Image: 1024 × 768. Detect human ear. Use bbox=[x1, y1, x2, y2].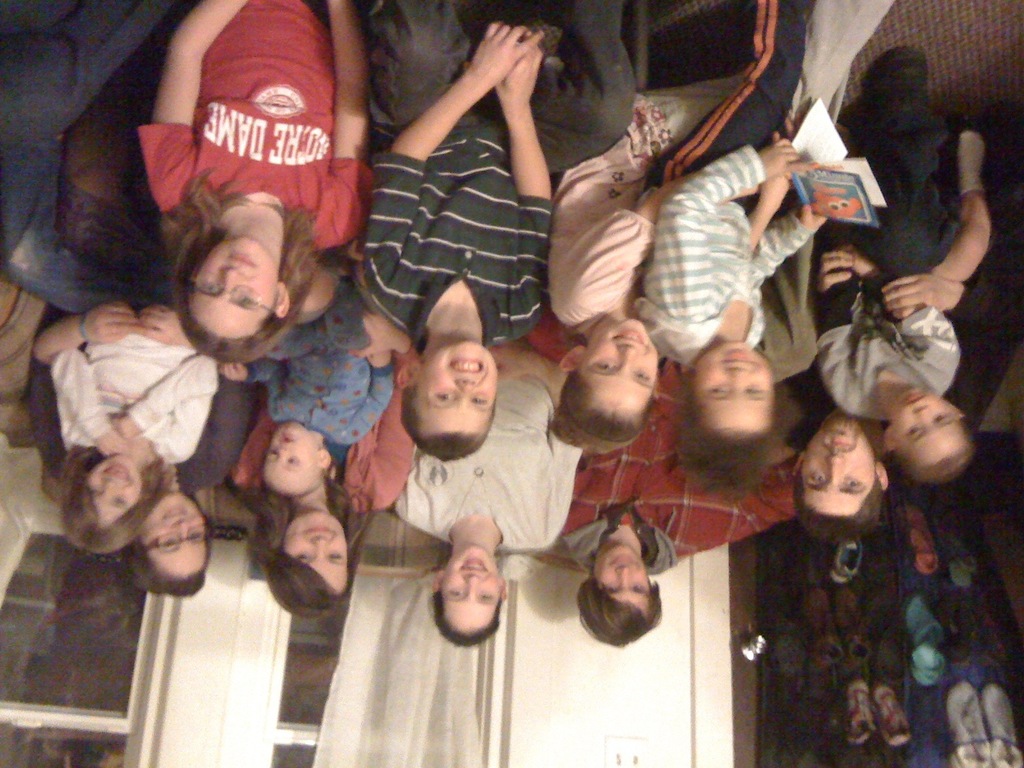
bbox=[398, 360, 418, 385].
